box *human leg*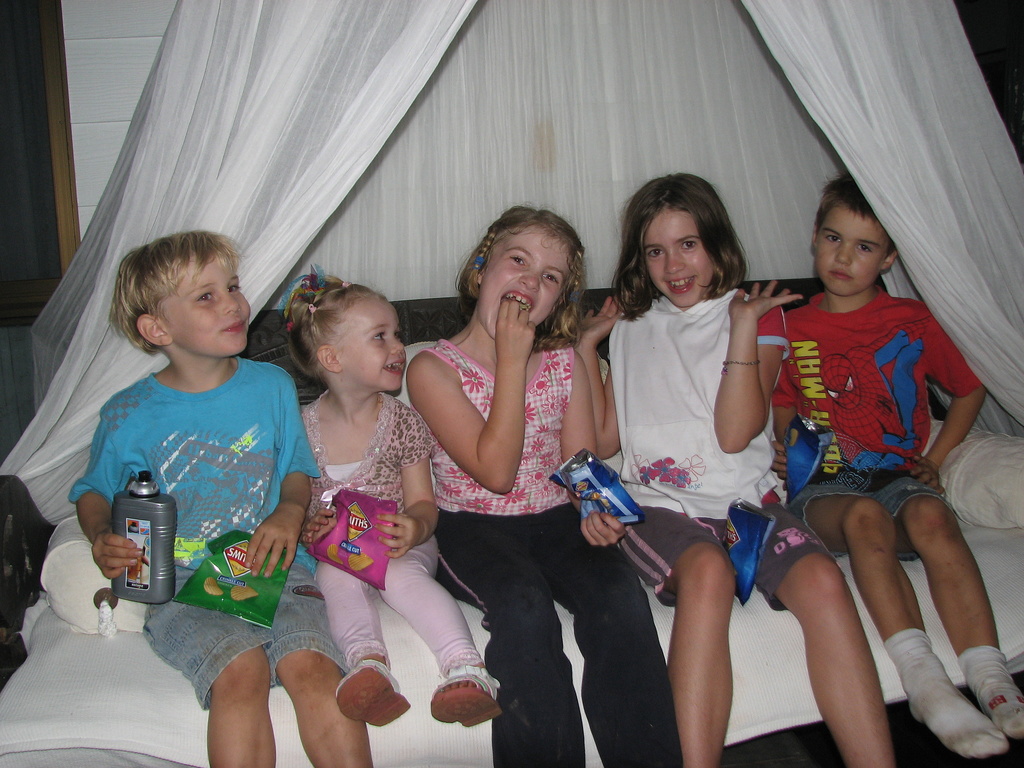
<box>435,504,586,767</box>
